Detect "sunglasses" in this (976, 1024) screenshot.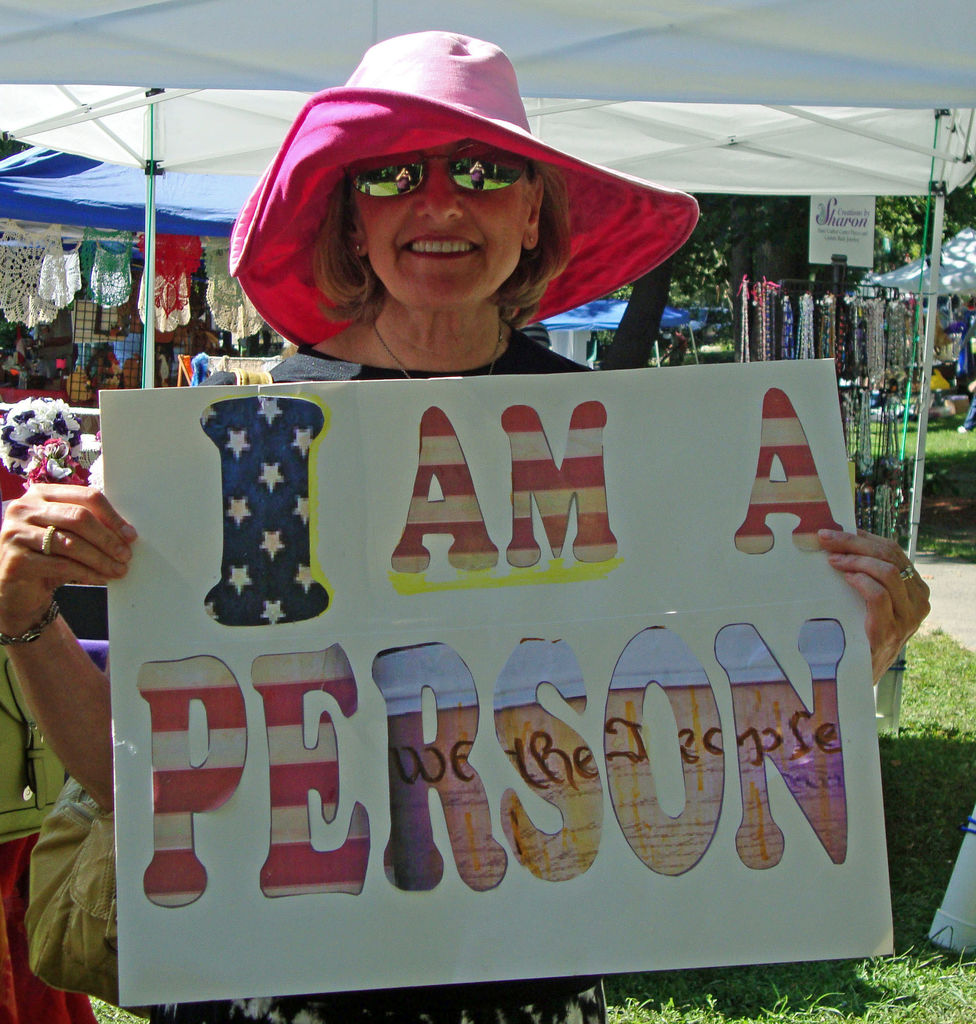
Detection: crop(333, 142, 532, 200).
